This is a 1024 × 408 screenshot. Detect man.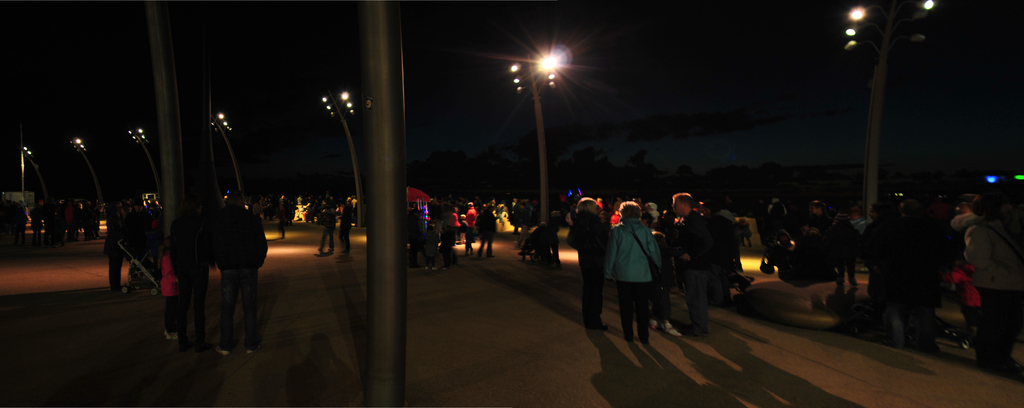
rect(317, 204, 335, 252).
